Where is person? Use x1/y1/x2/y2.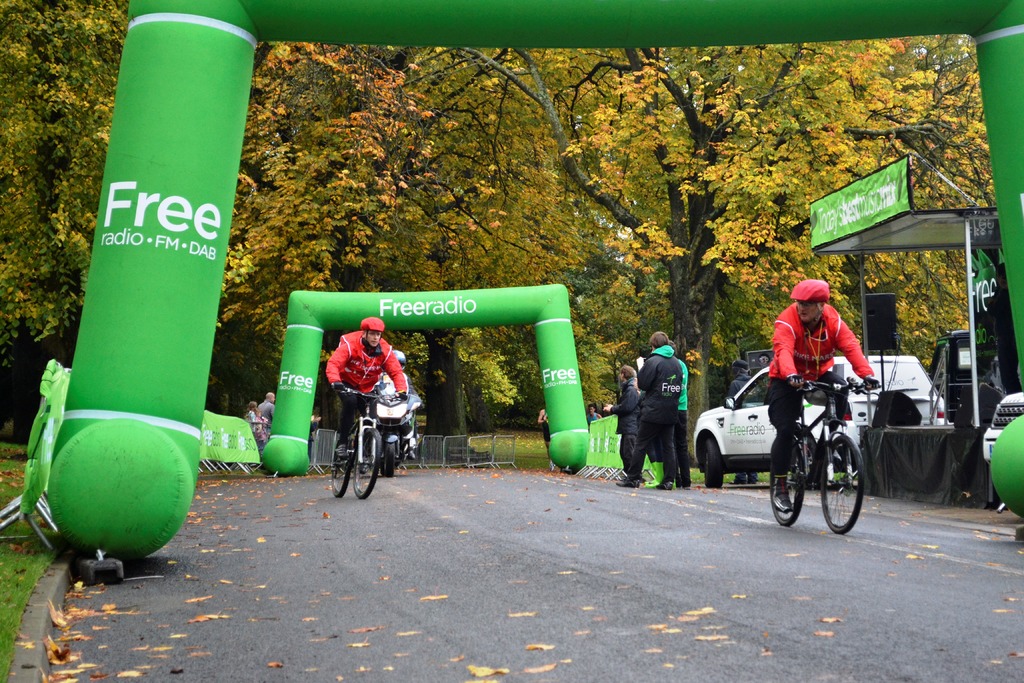
598/365/643/473.
